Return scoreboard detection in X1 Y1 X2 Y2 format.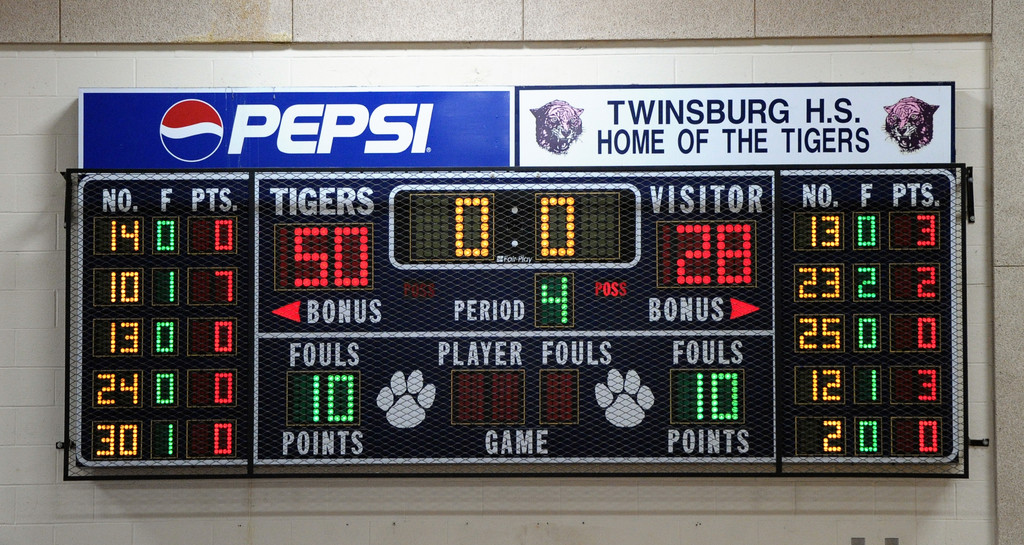
56 164 967 480.
